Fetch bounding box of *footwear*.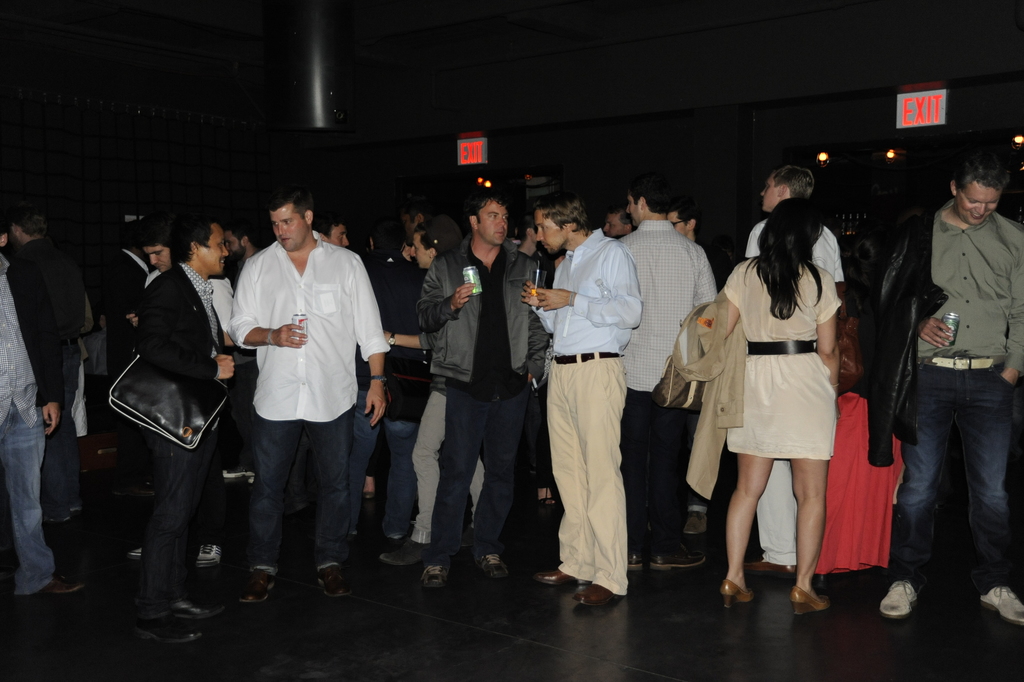
Bbox: <bbox>630, 547, 645, 572</bbox>.
